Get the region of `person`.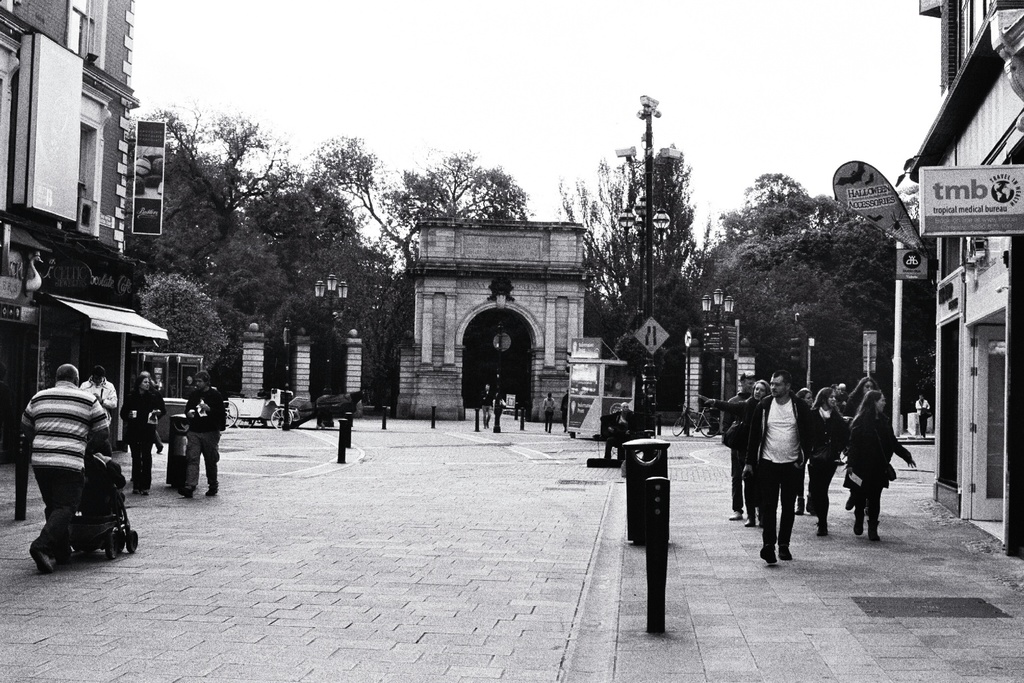
476:378:493:429.
